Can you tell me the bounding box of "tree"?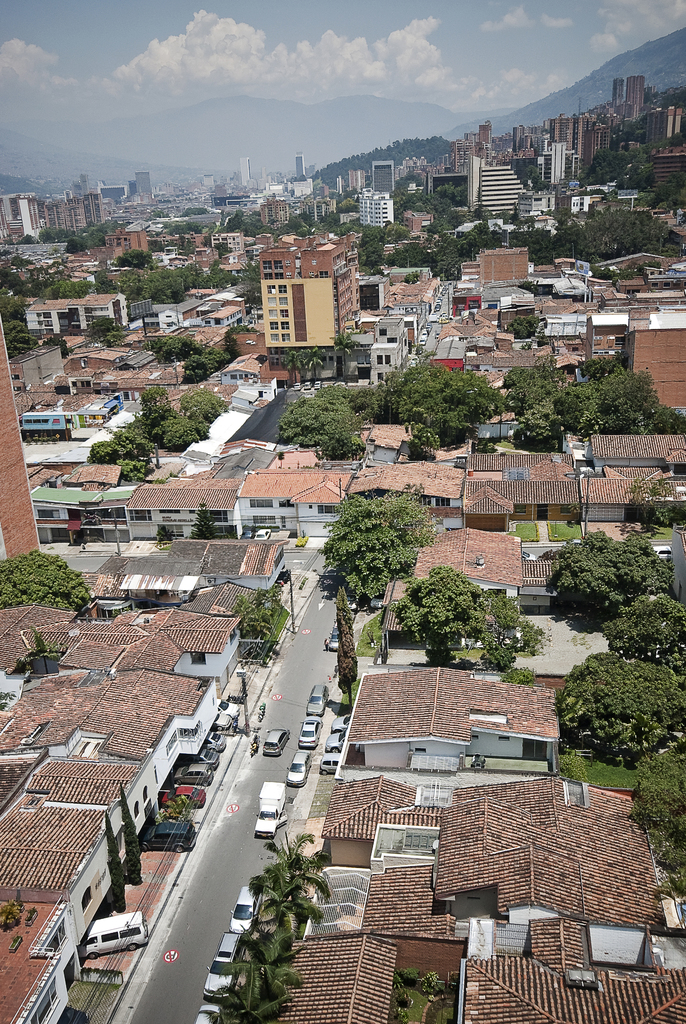
(left=622, top=145, right=650, bottom=188).
